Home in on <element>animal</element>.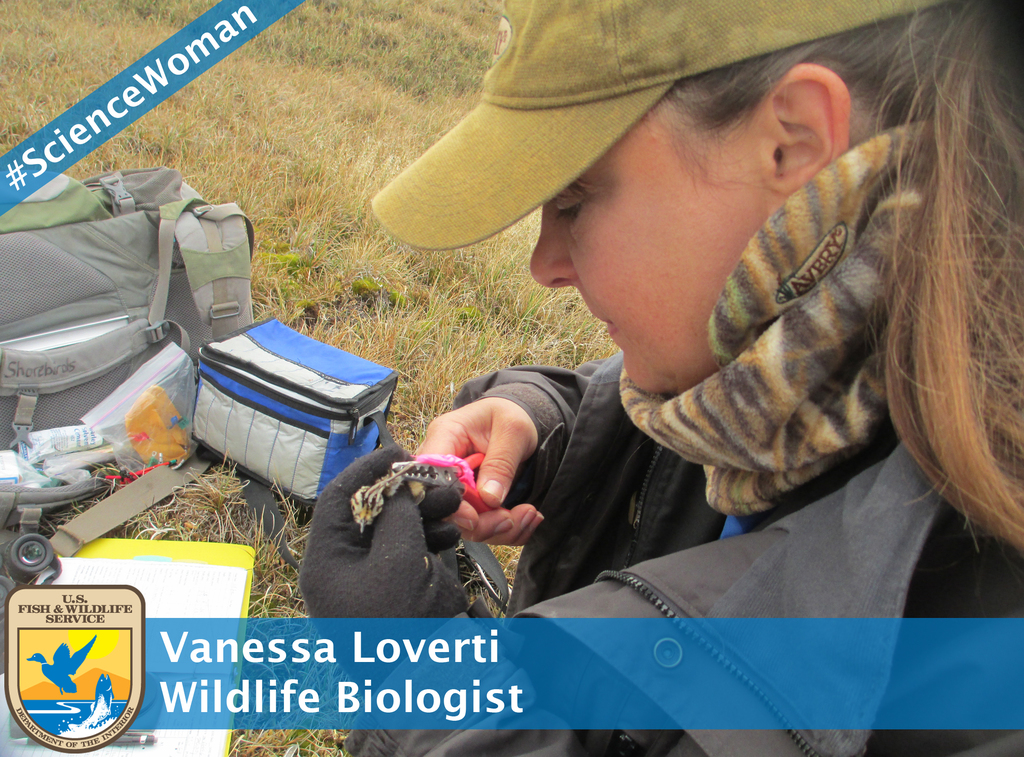
Homed in at x1=24, y1=633, x2=97, y2=696.
